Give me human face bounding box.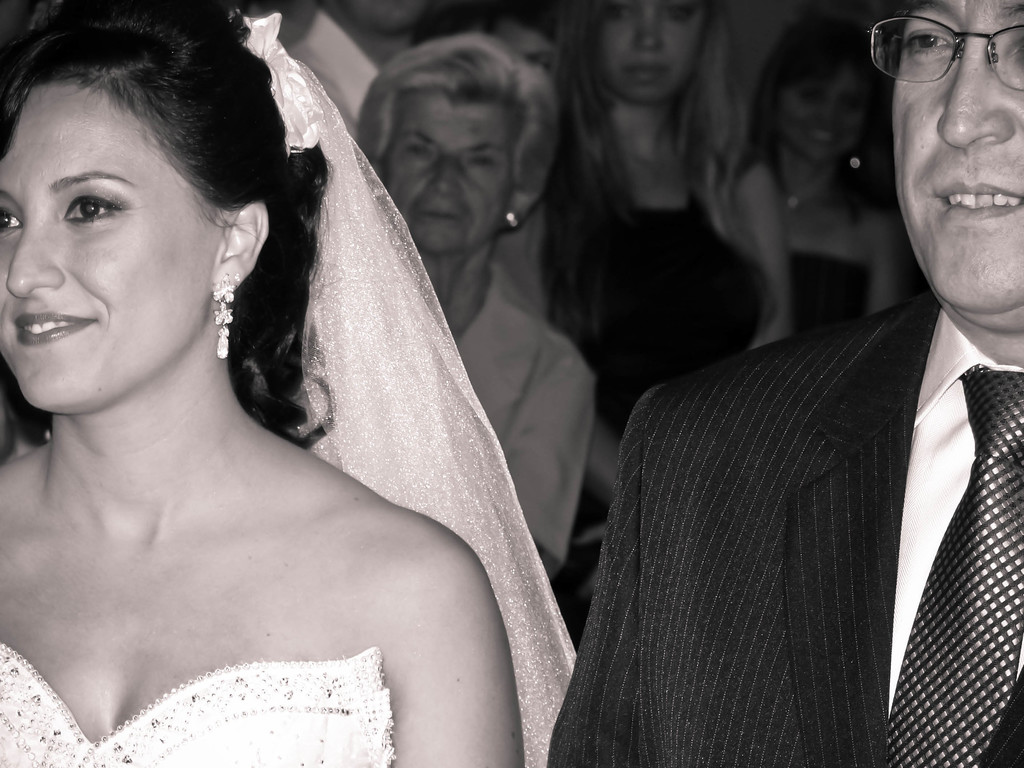
<bbox>0, 82, 228, 418</bbox>.
